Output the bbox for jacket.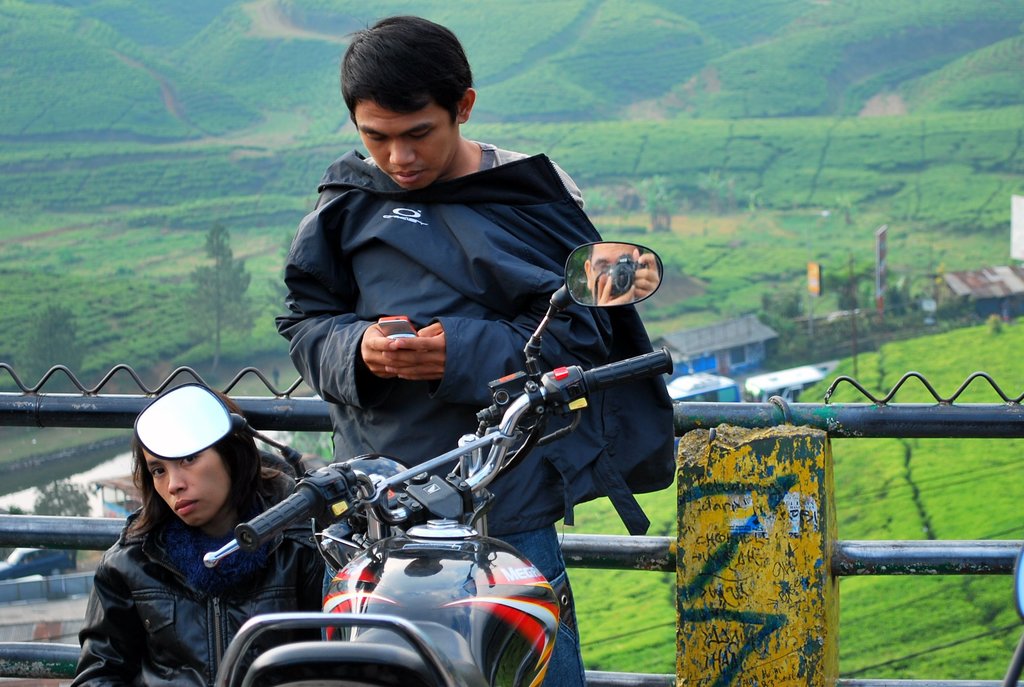
283 146 686 532.
